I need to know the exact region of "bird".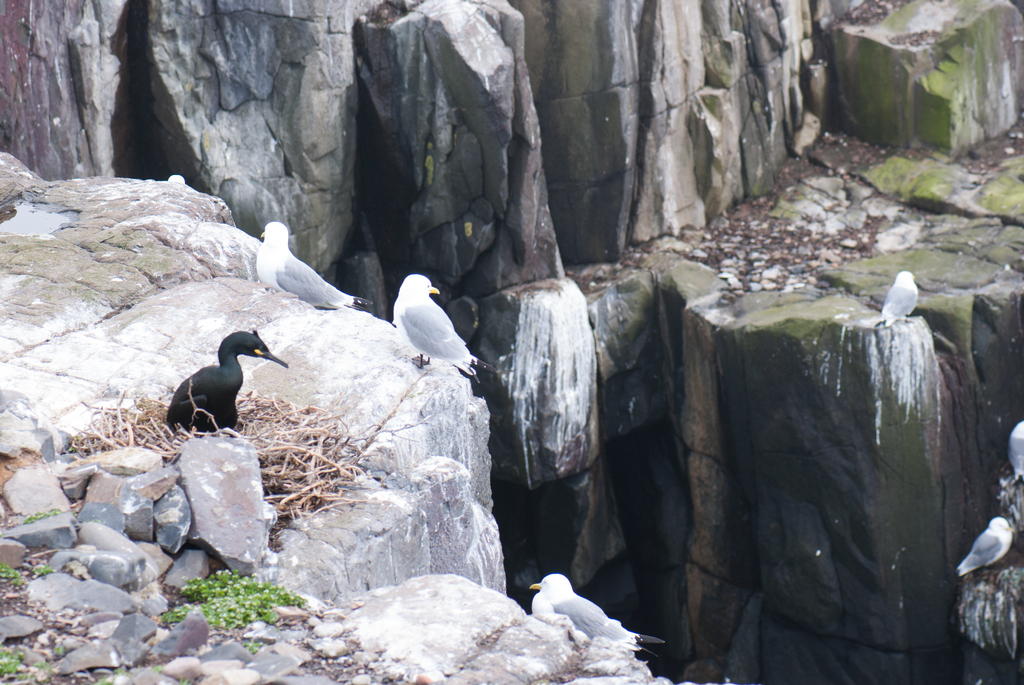
Region: pyautogui.locateOnScreen(154, 319, 298, 436).
